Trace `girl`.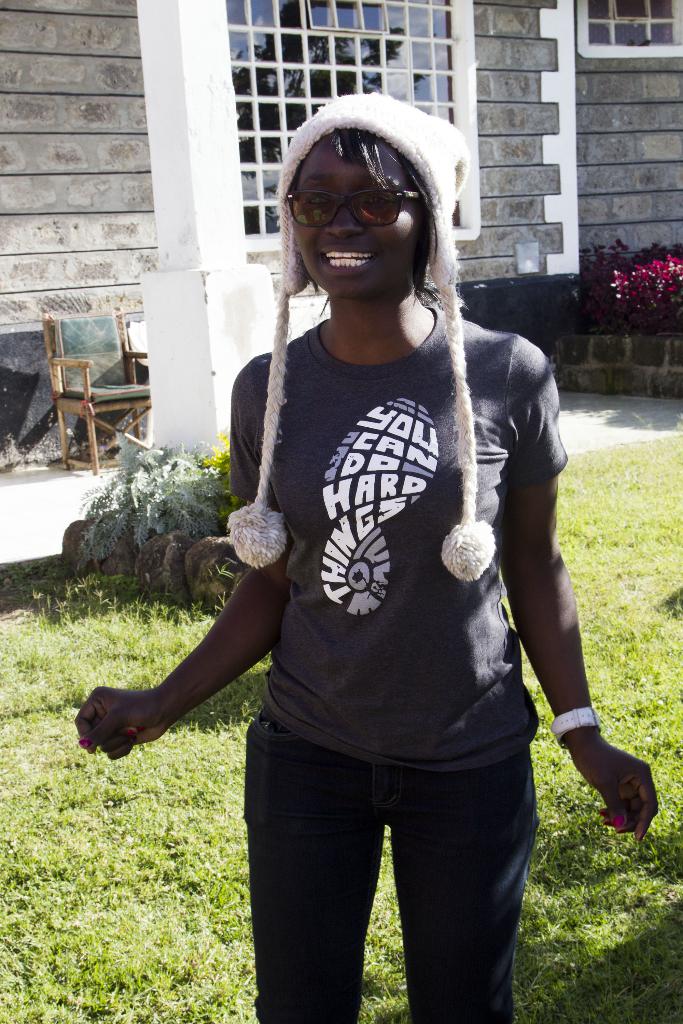
Traced to box(74, 94, 659, 1023).
